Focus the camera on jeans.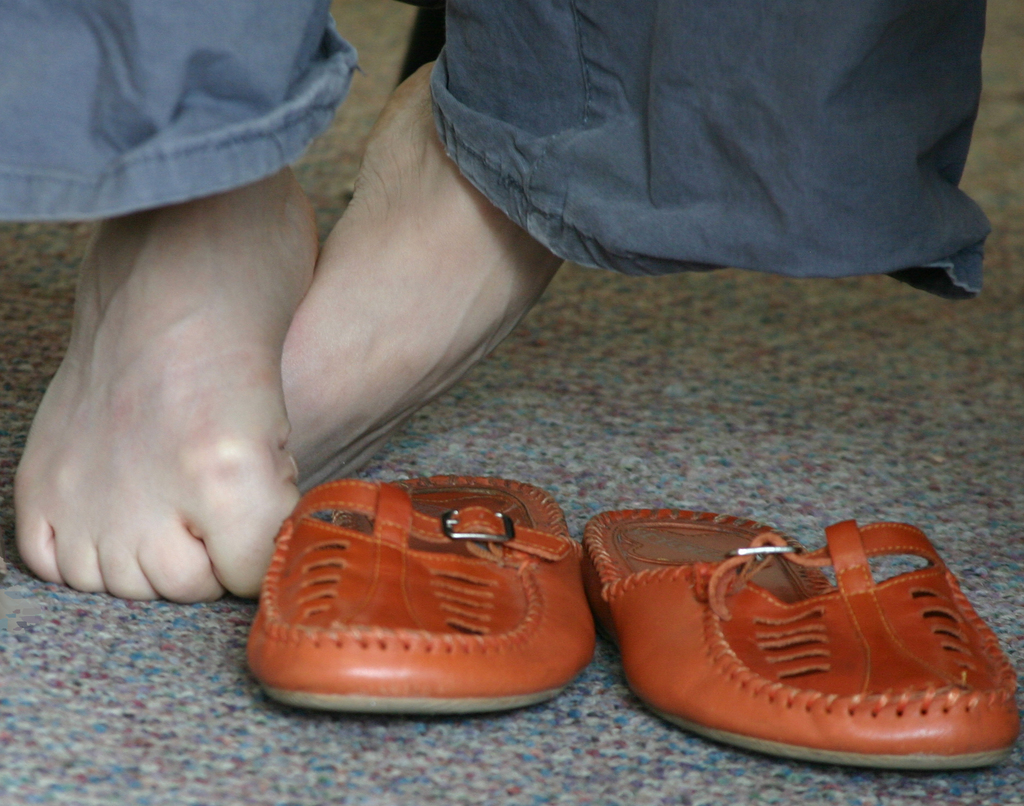
Focus region: [424, 5, 990, 302].
